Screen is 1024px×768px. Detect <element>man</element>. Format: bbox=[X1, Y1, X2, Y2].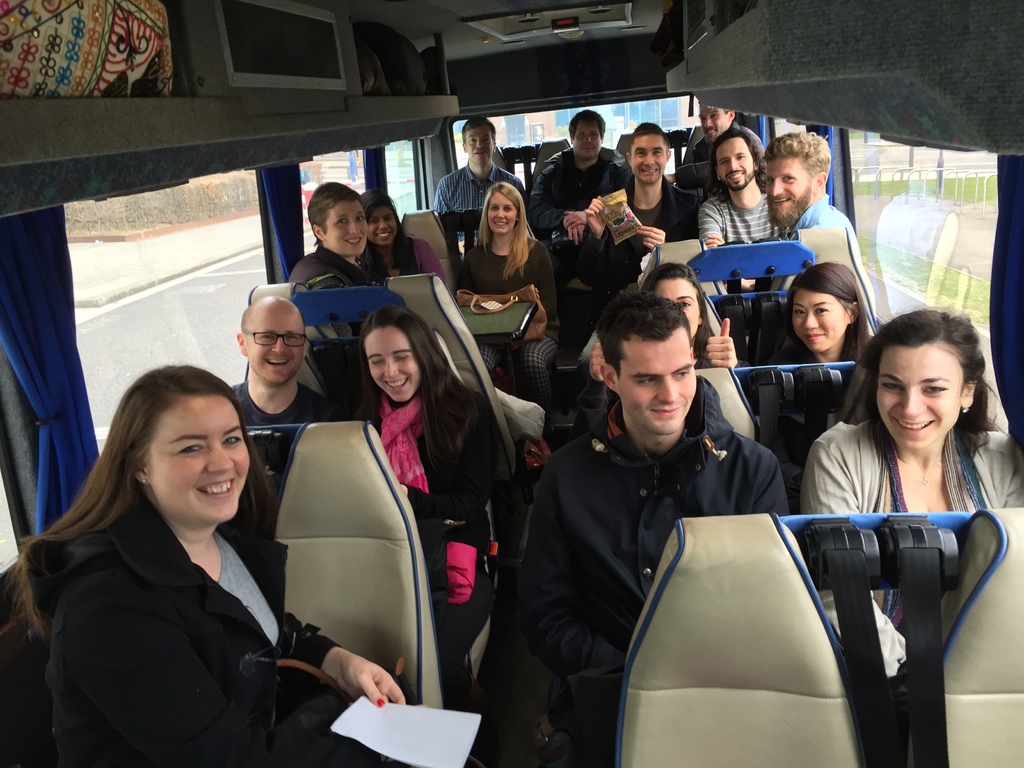
bbox=[527, 110, 638, 302].
